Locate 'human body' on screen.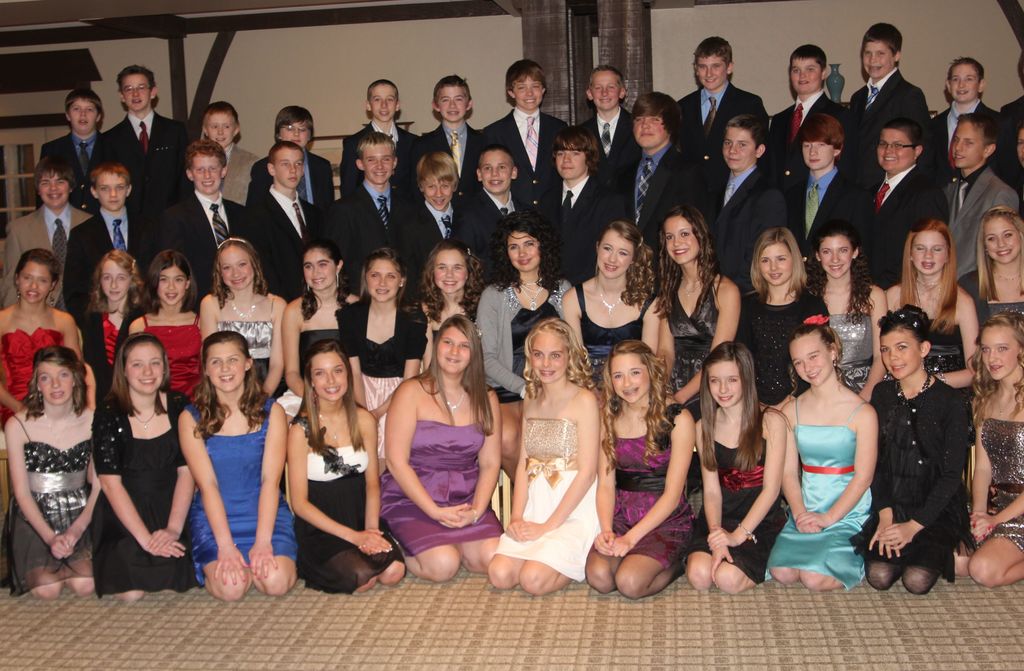
On screen at (x1=193, y1=236, x2=289, y2=396).
